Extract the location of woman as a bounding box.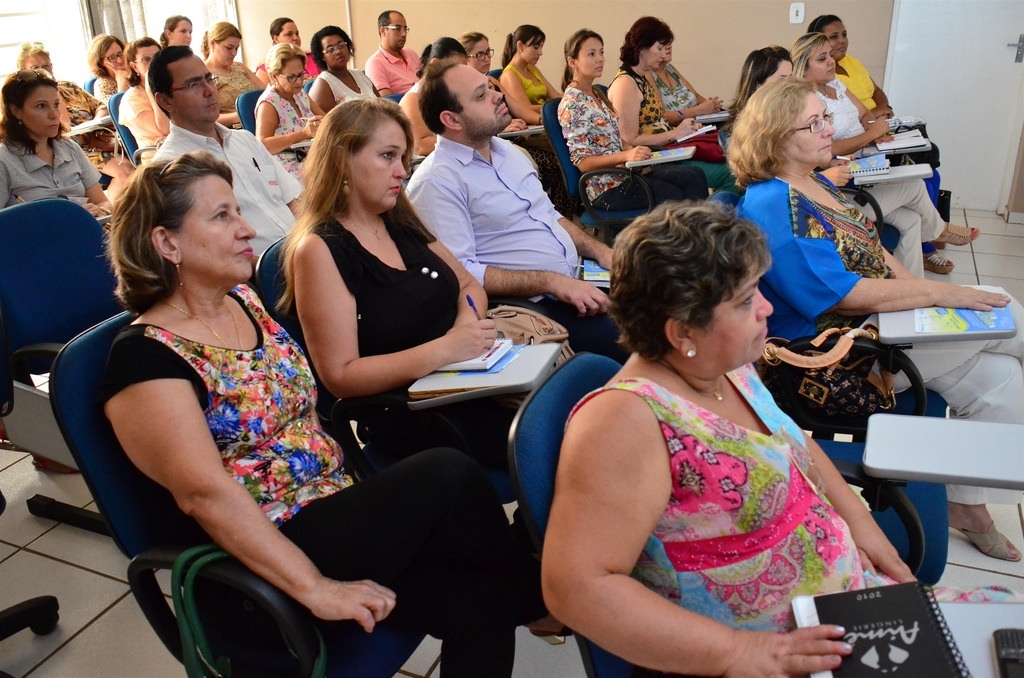
[left=726, top=49, right=979, bottom=278].
